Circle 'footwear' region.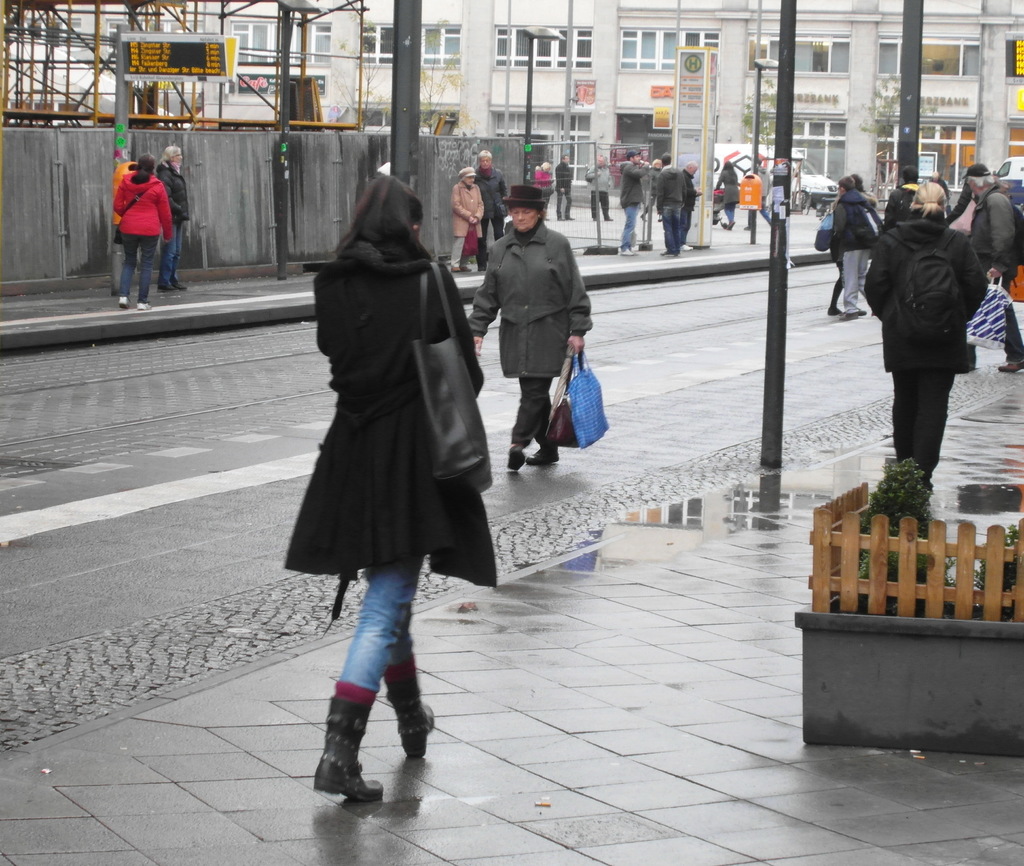
Region: locate(307, 702, 396, 806).
